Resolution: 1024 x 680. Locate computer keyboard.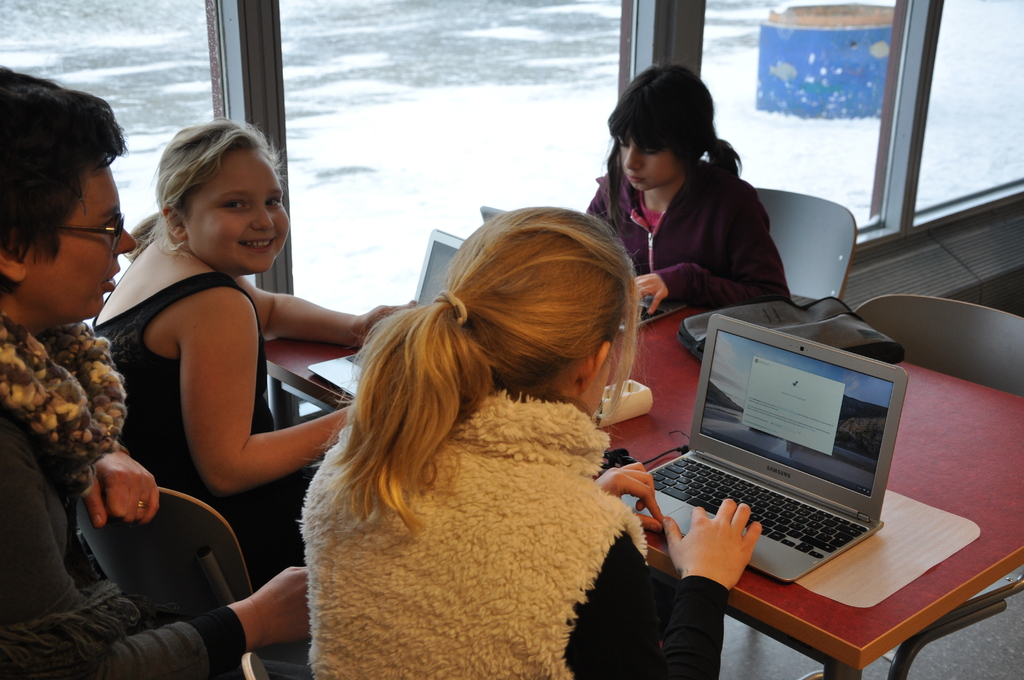
left=645, top=452, right=871, bottom=560.
